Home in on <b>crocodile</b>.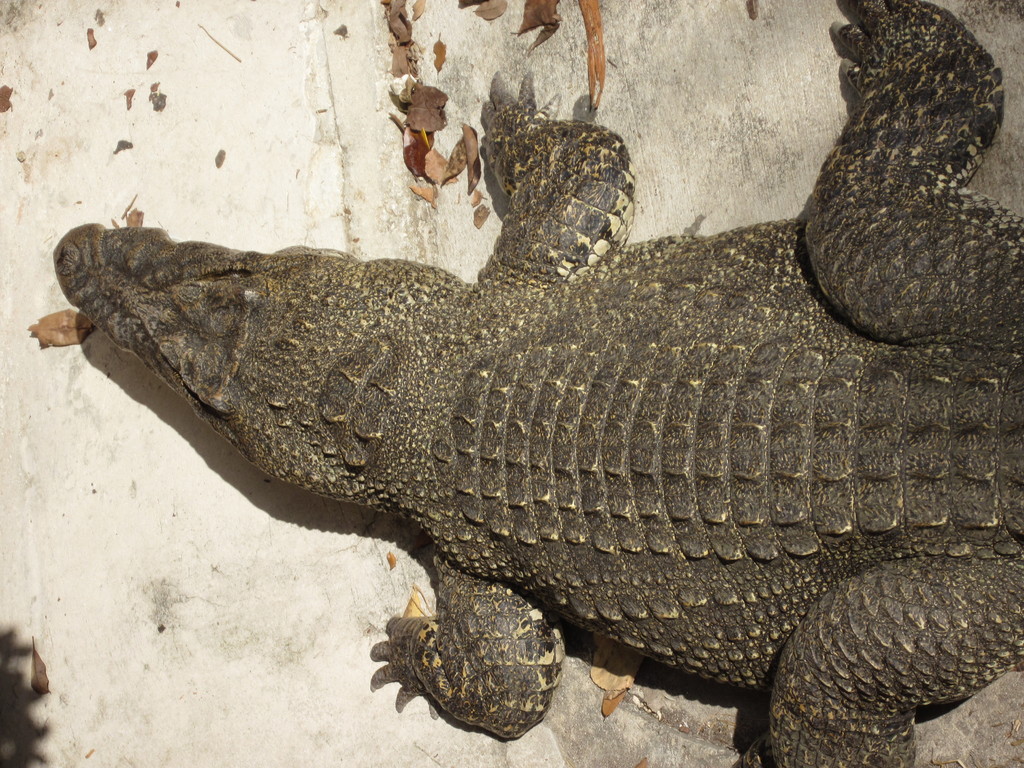
Homed in at bbox=(52, 3, 1023, 767).
